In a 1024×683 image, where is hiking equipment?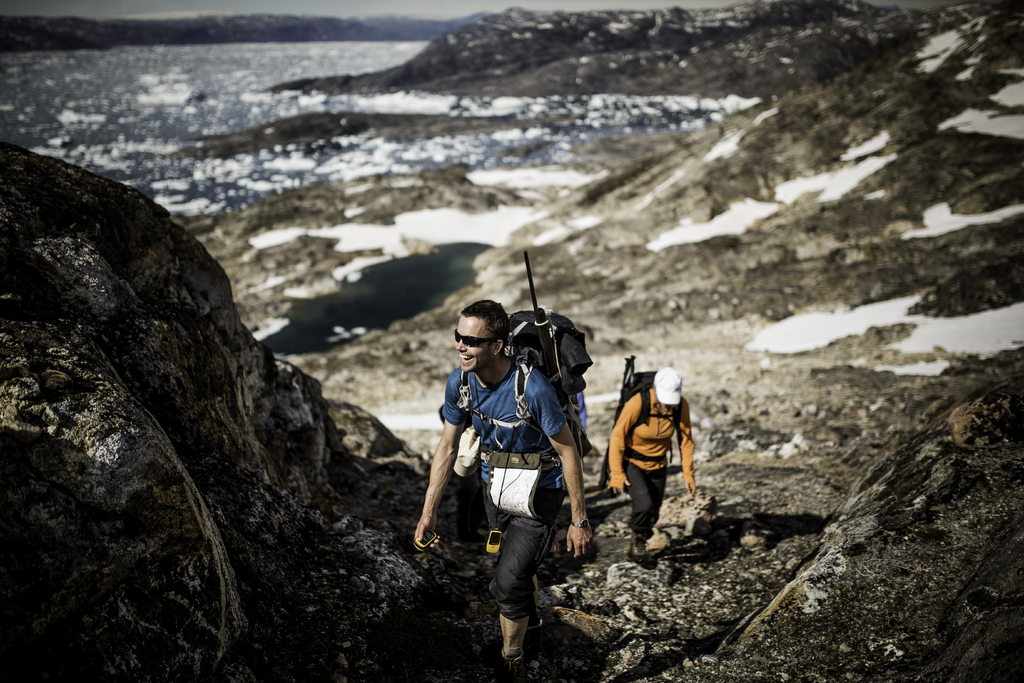
locate(452, 247, 593, 471).
